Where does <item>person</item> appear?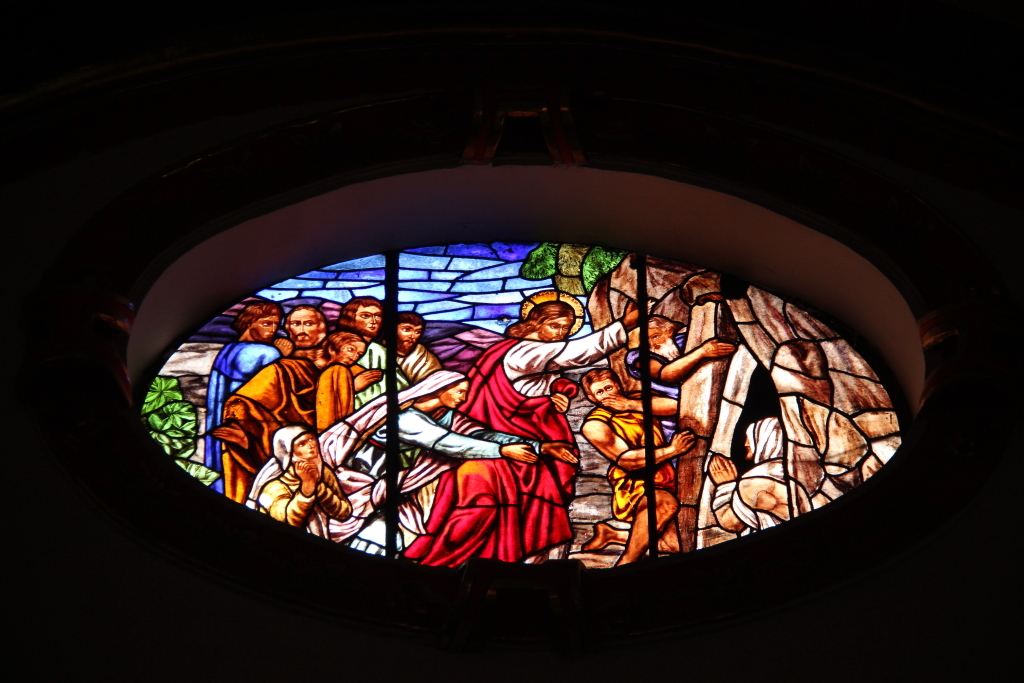
Appears at {"left": 264, "top": 428, "right": 333, "bottom": 541}.
